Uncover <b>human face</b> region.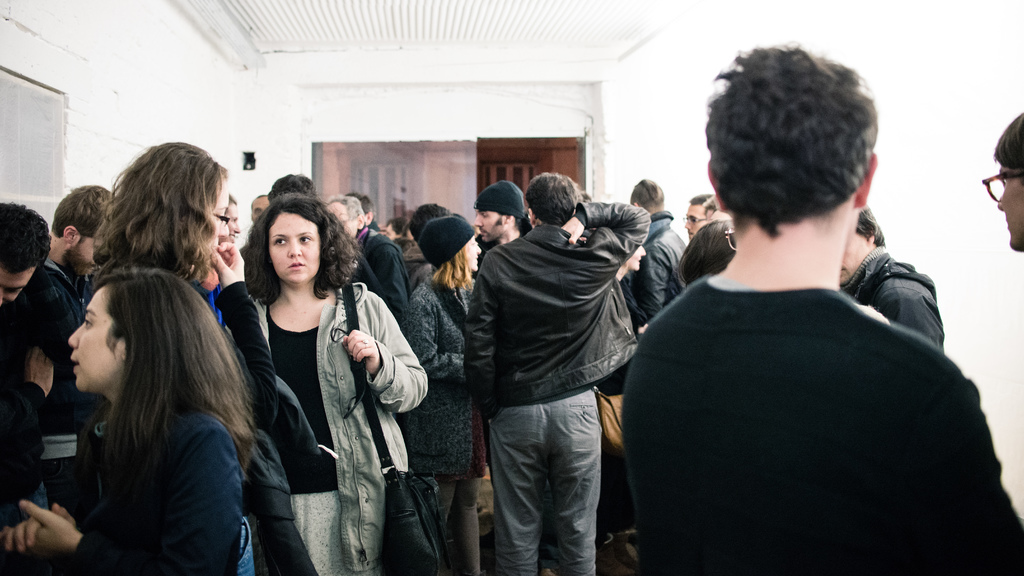
Uncovered: (626, 246, 651, 268).
